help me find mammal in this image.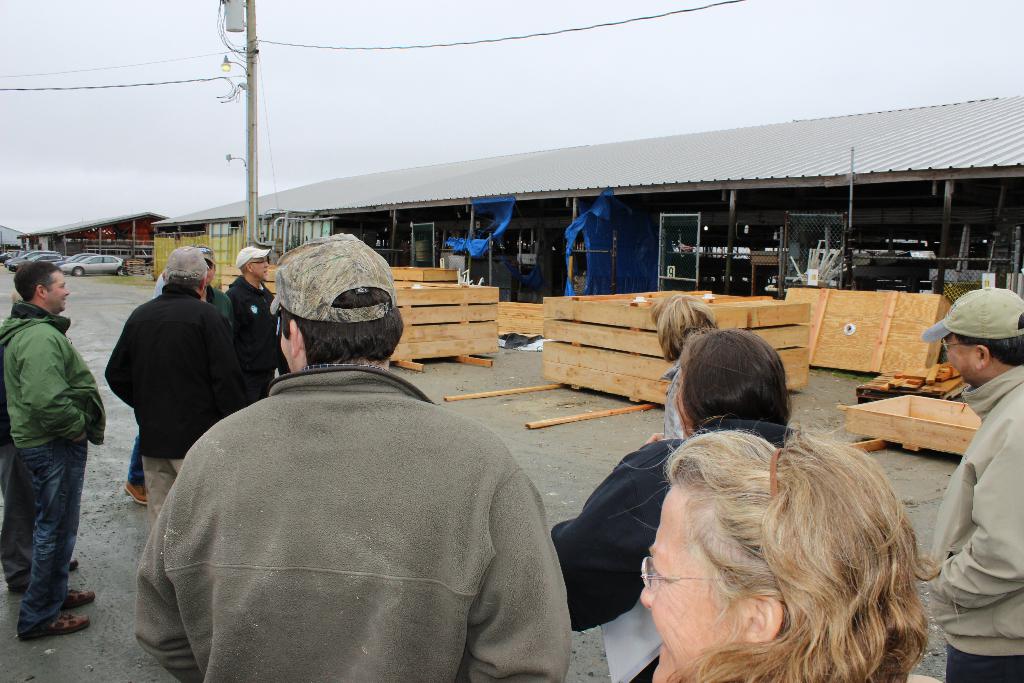
Found it: 123,274,164,504.
